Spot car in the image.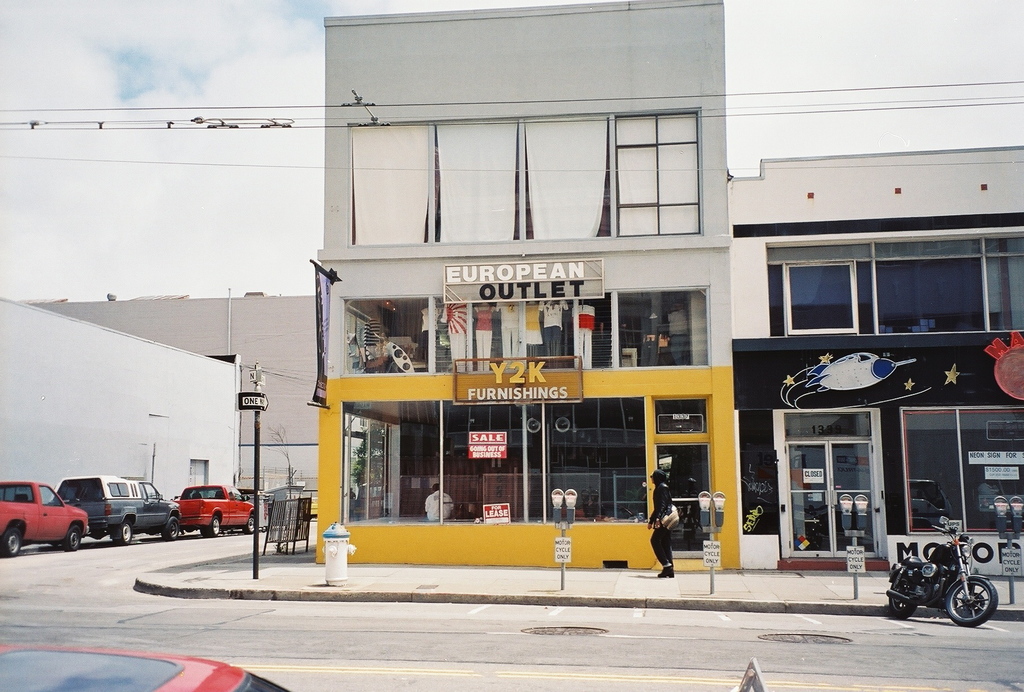
car found at detection(0, 643, 287, 691).
